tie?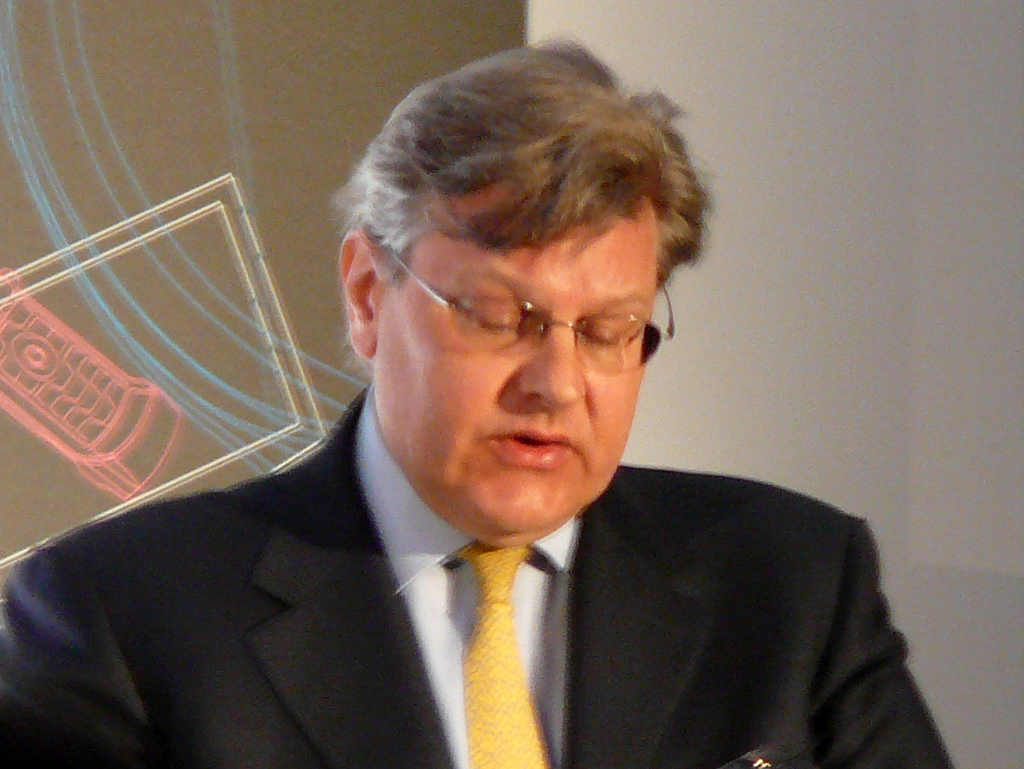
455:542:551:768
